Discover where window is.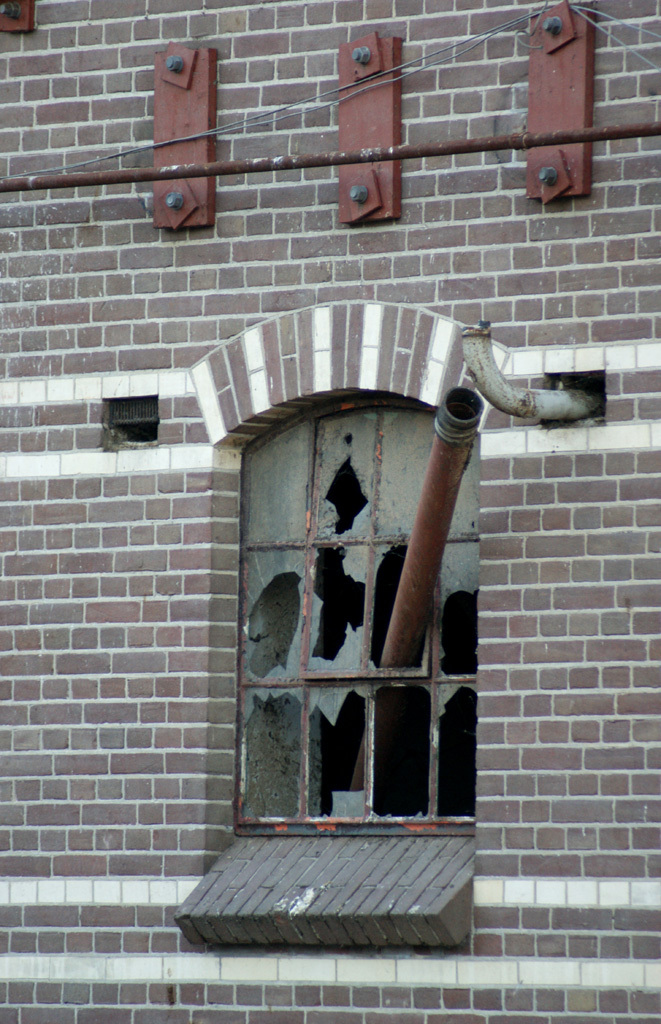
Discovered at 169,306,500,954.
